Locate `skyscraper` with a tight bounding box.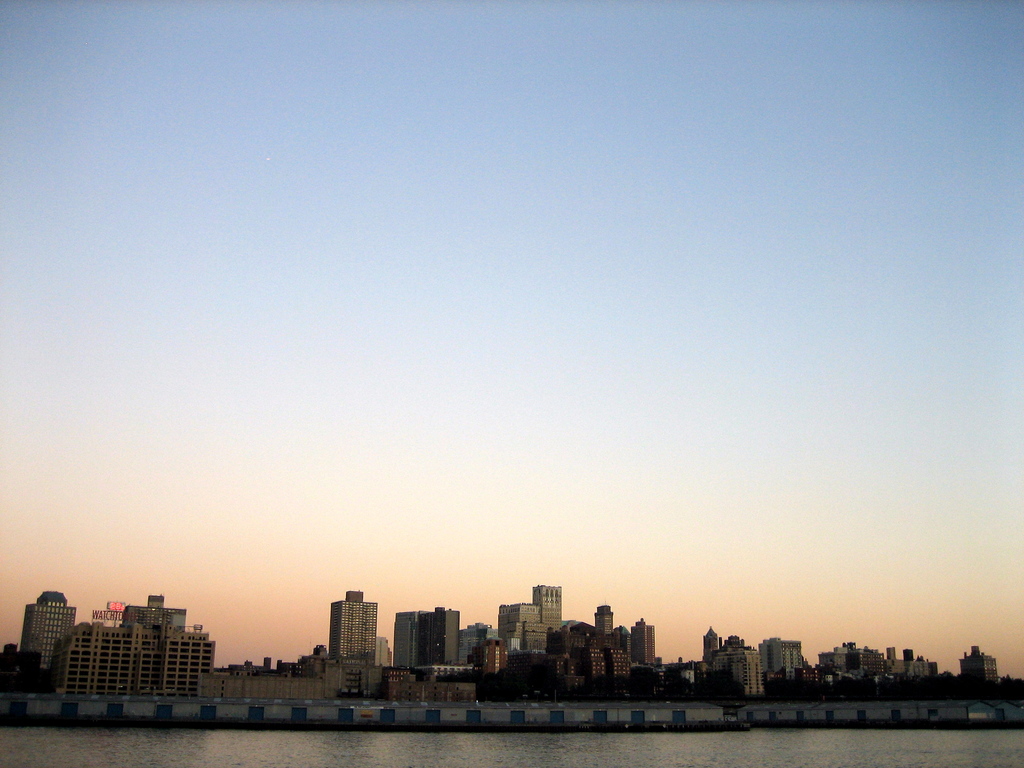
left=708, top=625, right=730, bottom=675.
